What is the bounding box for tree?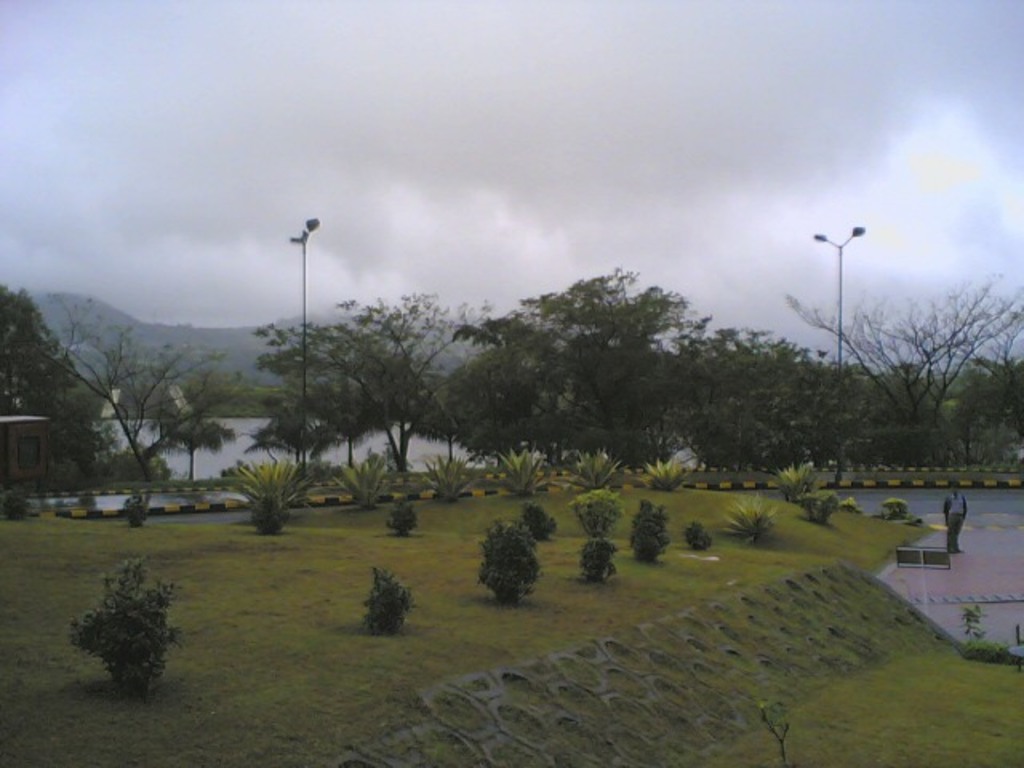
258 390 355 507.
